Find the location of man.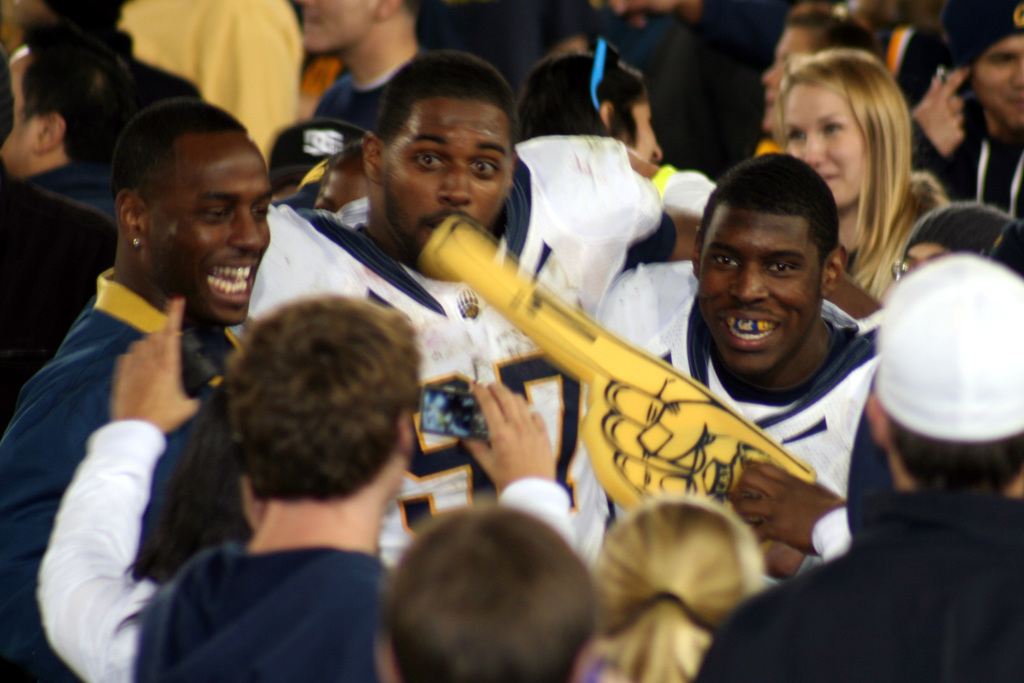
Location: box(123, 300, 584, 682).
